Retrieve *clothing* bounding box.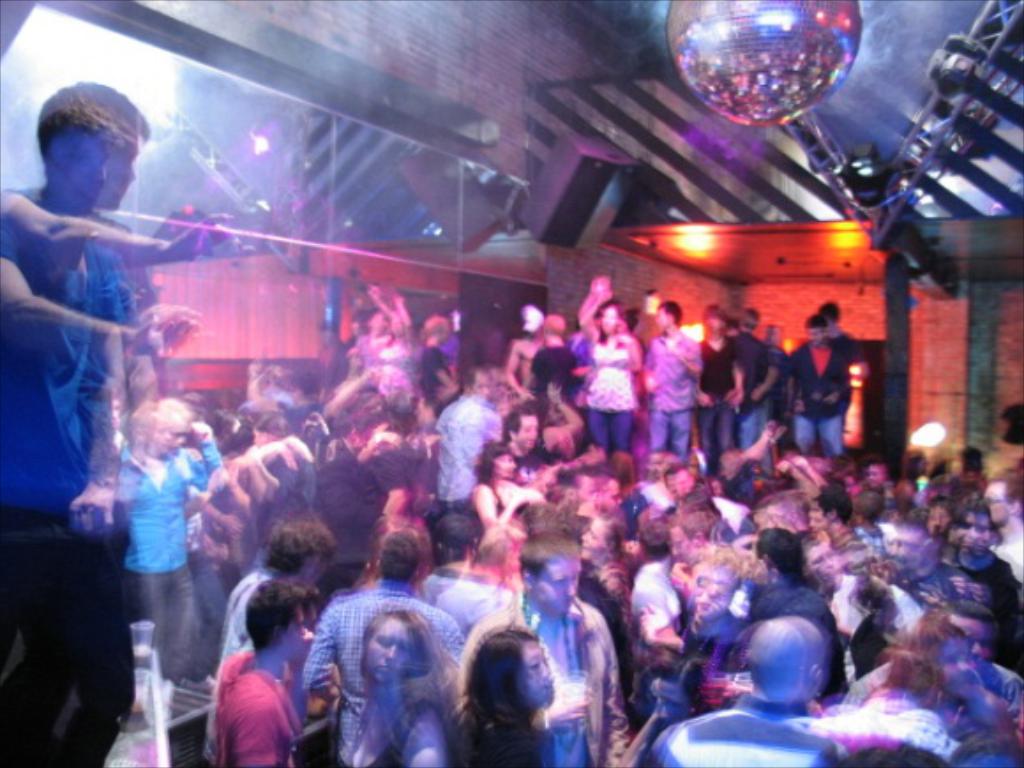
Bounding box: box(180, 650, 309, 764).
